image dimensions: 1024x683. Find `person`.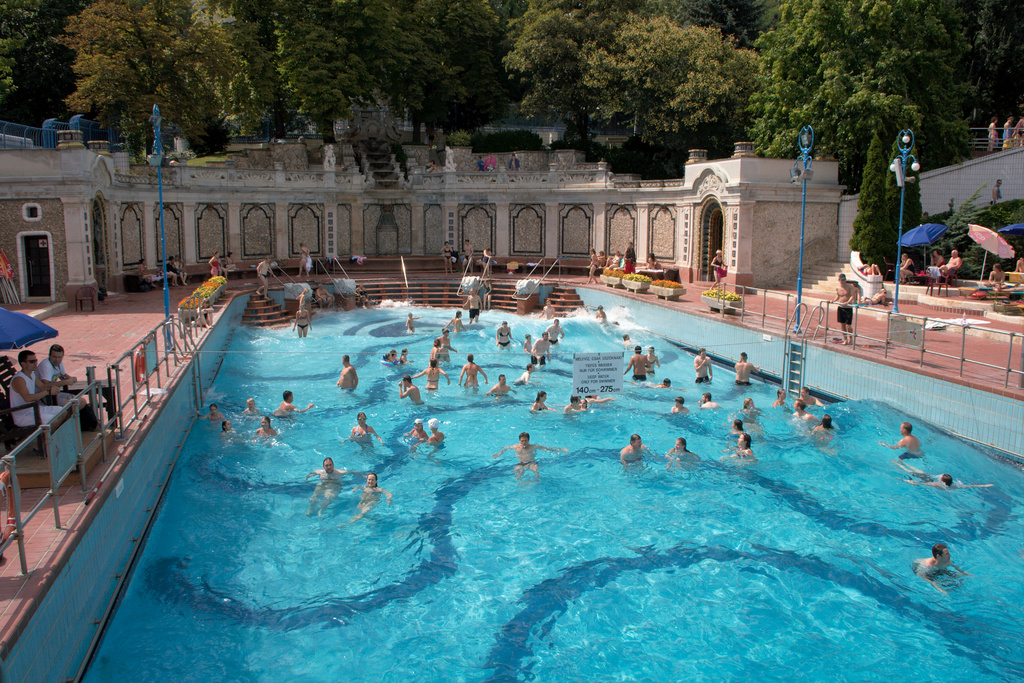
region(496, 322, 514, 358).
